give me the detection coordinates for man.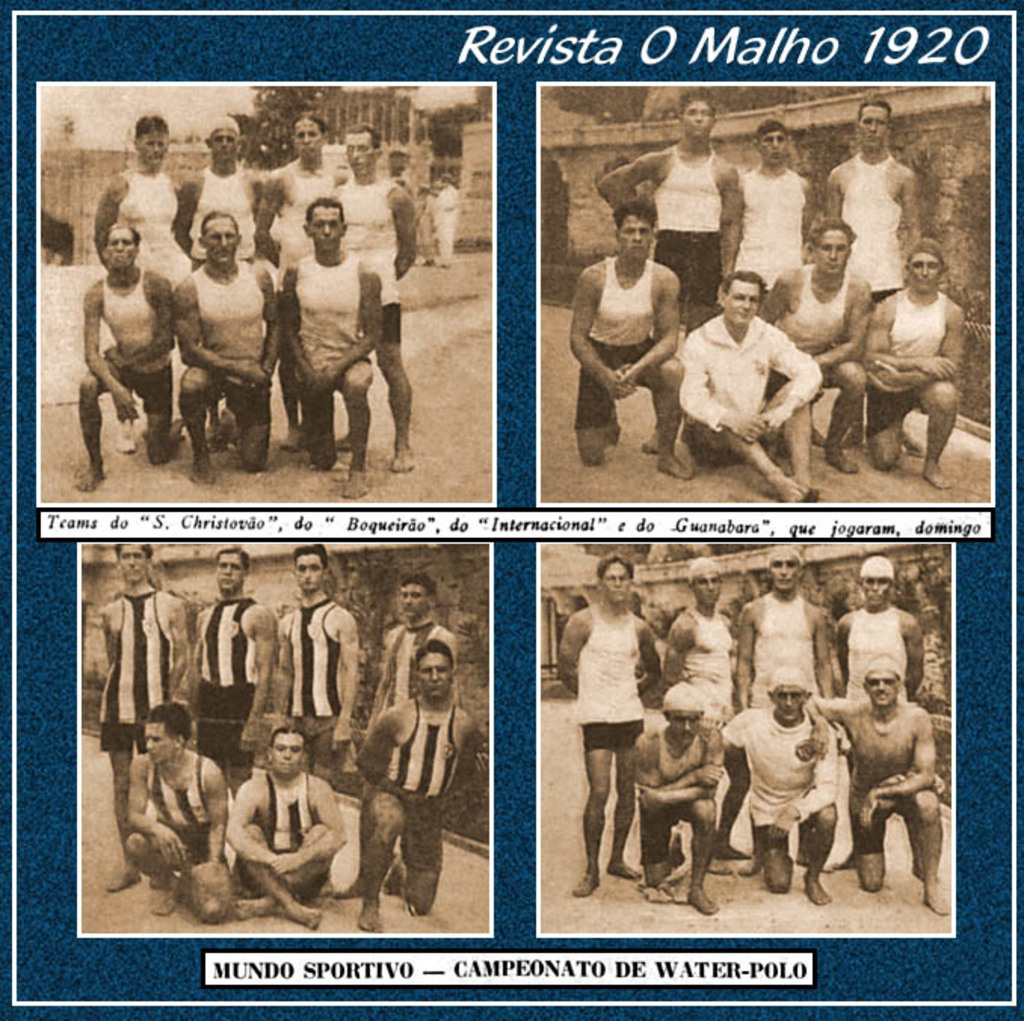
(x1=257, y1=112, x2=341, y2=447).
